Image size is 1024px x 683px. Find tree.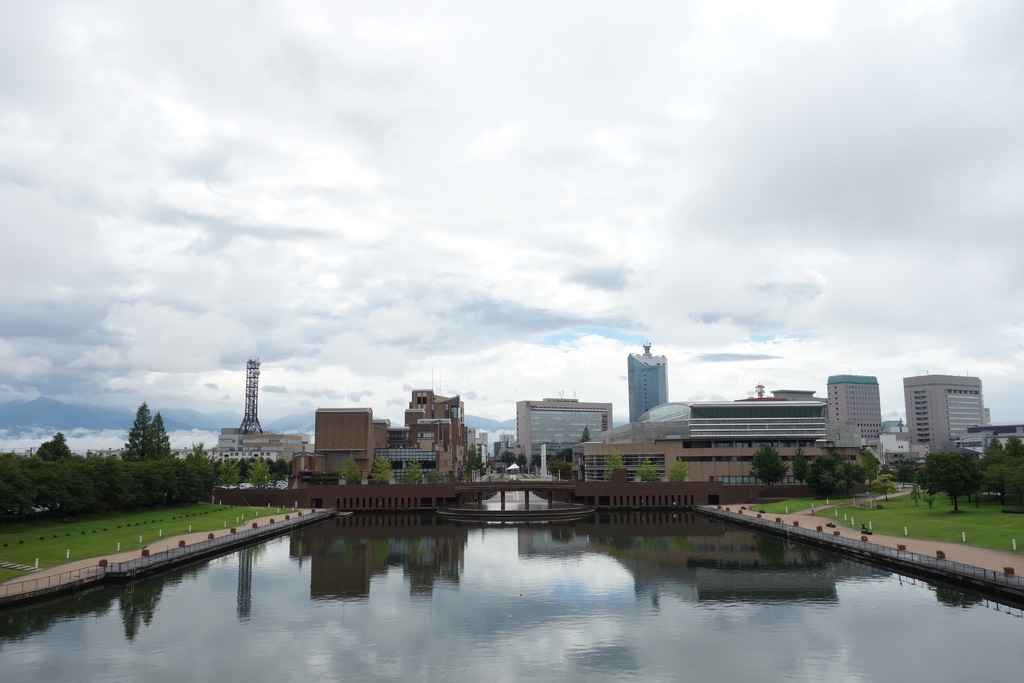
(left=516, top=454, right=527, bottom=477).
